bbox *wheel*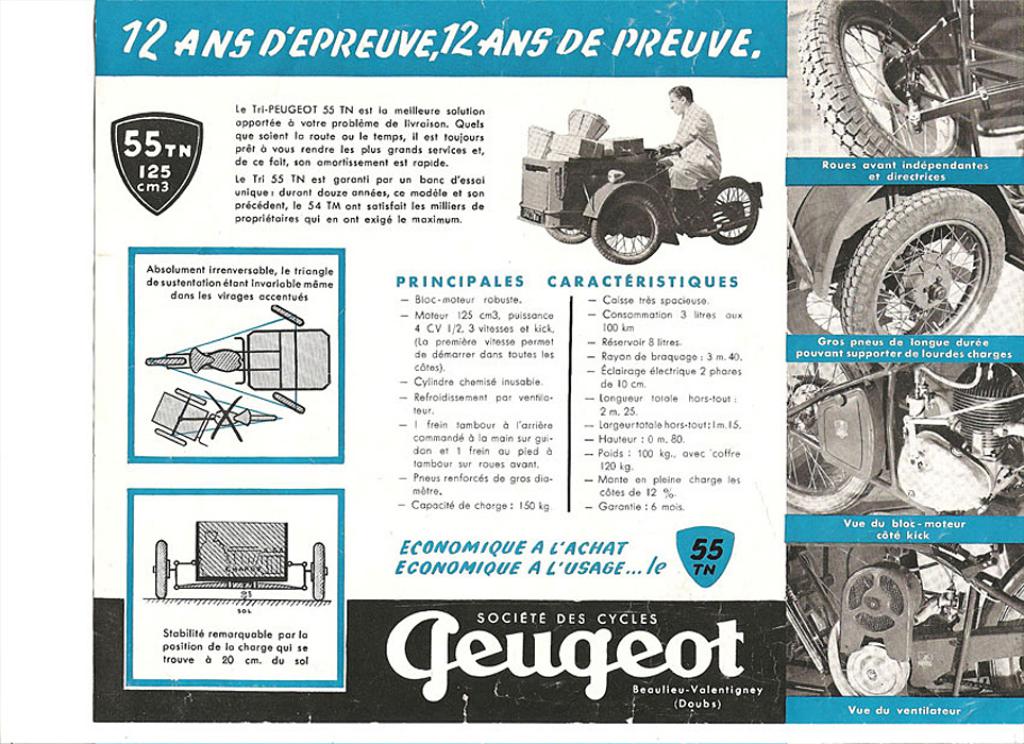
locate(154, 540, 166, 596)
